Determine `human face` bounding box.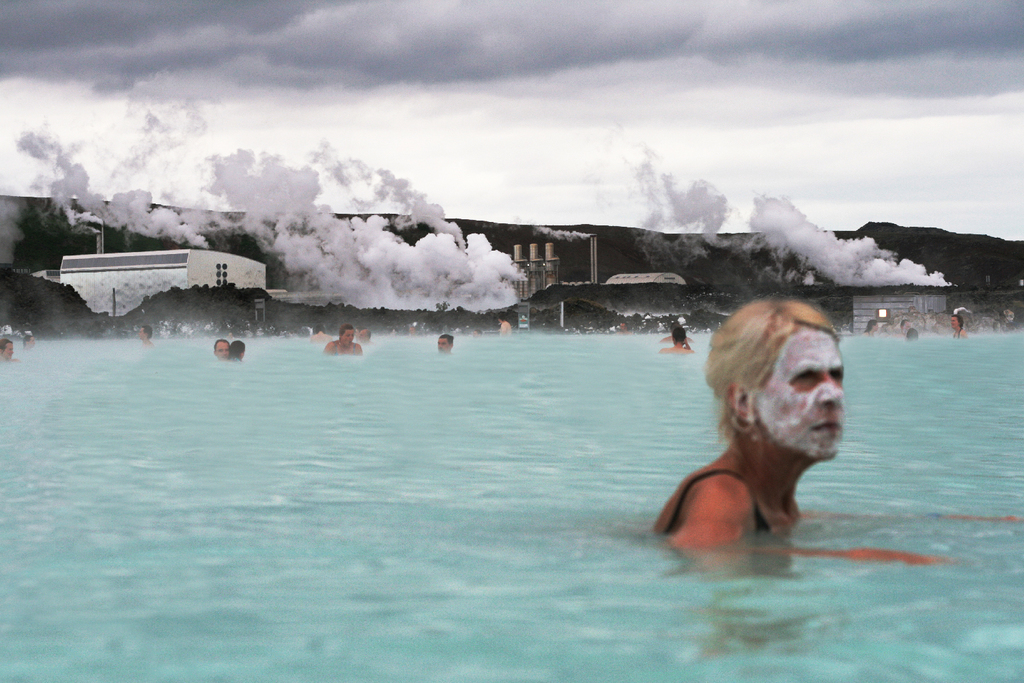
Determined: 440, 336, 453, 350.
